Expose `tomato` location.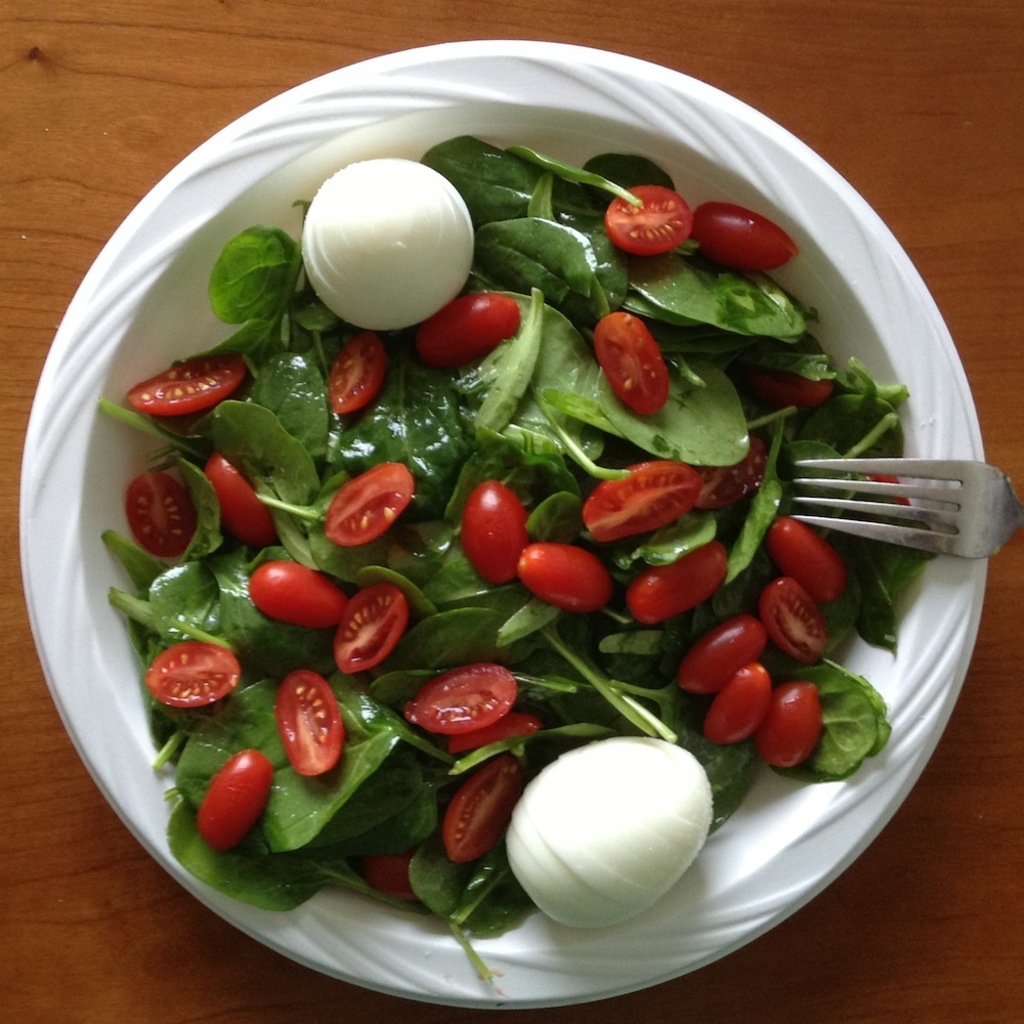
Exposed at detection(765, 511, 850, 590).
